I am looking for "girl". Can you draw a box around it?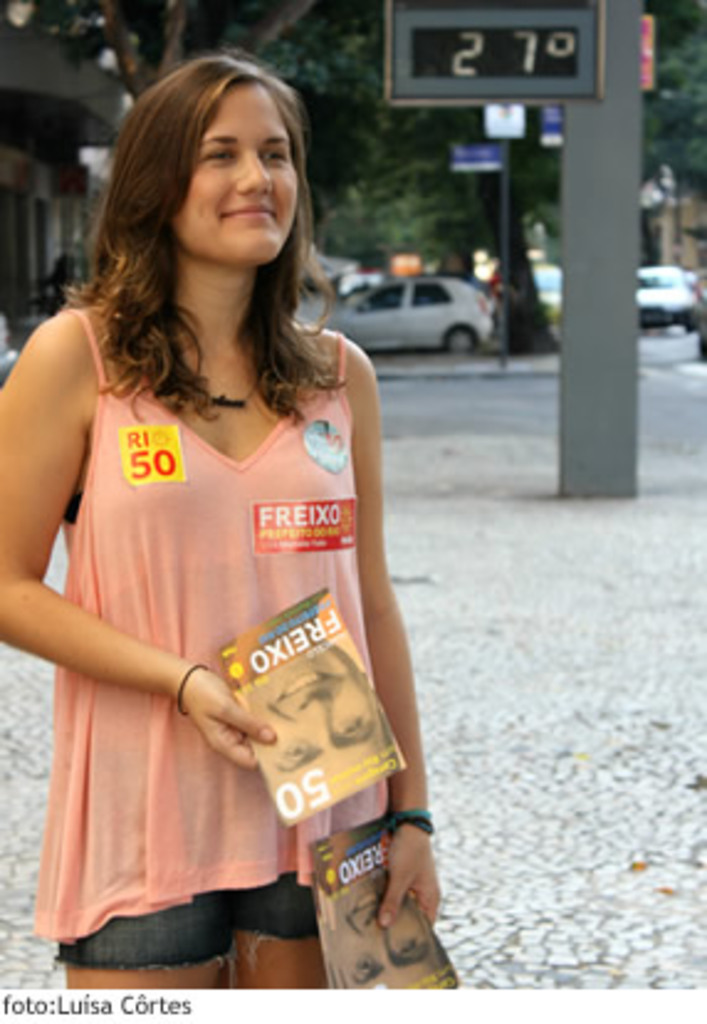
Sure, the bounding box is detection(0, 47, 430, 989).
